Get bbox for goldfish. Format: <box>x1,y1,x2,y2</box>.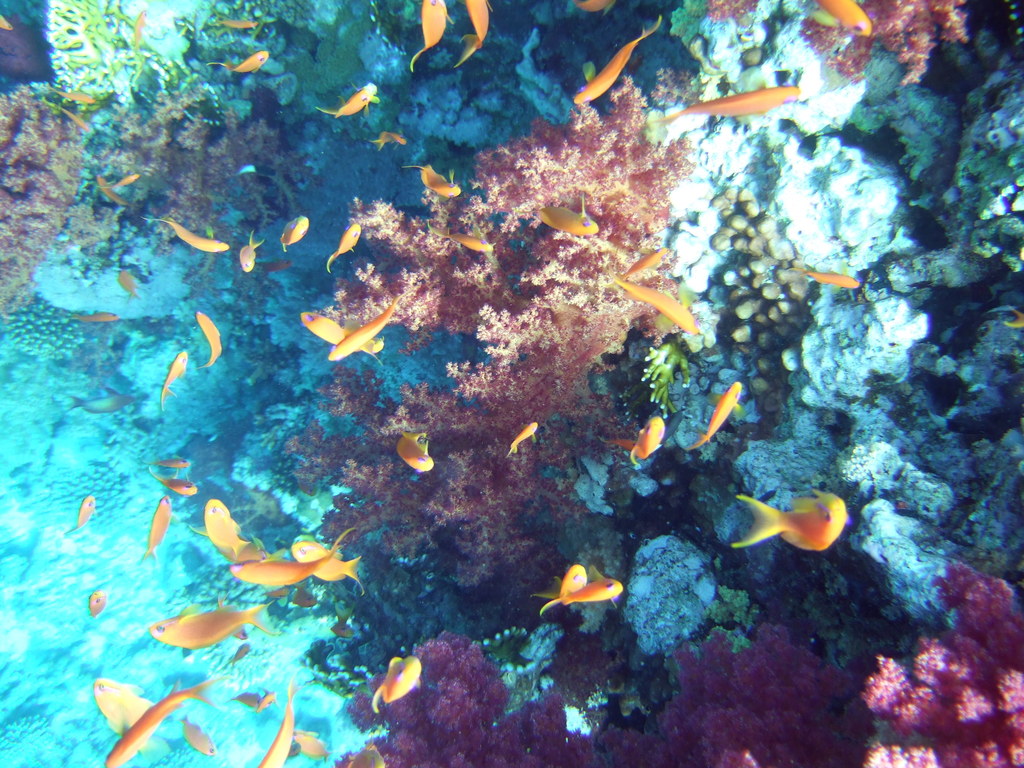
<box>809,269,862,290</box>.
